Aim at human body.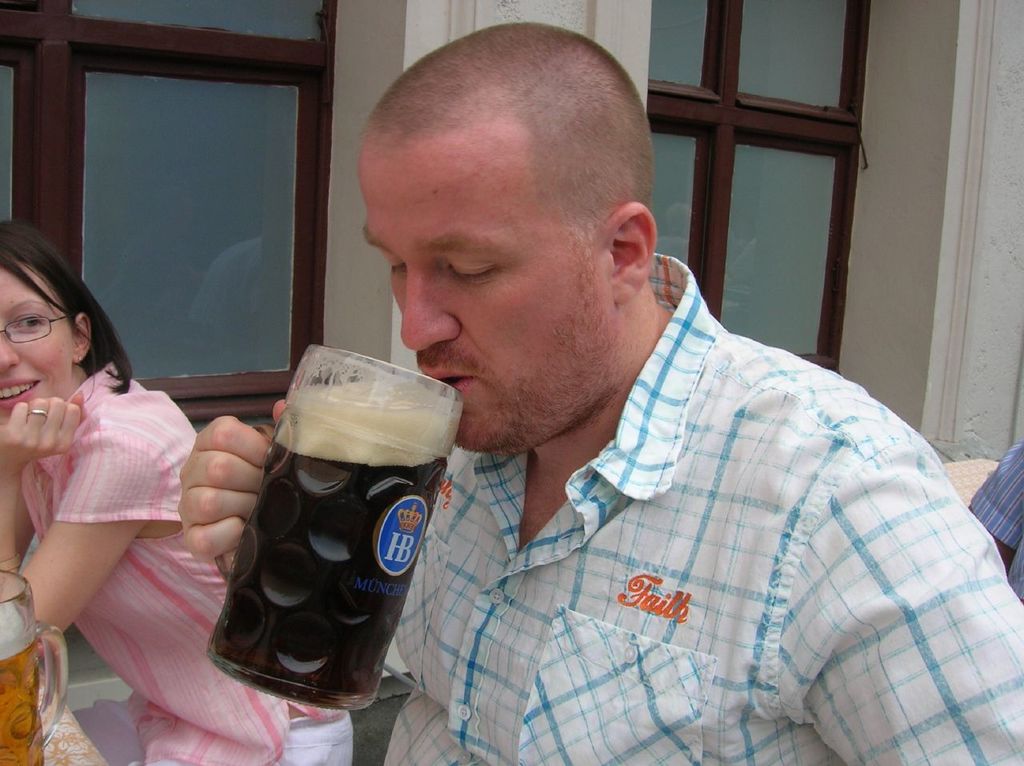
Aimed at bbox(182, 19, 1022, 765).
